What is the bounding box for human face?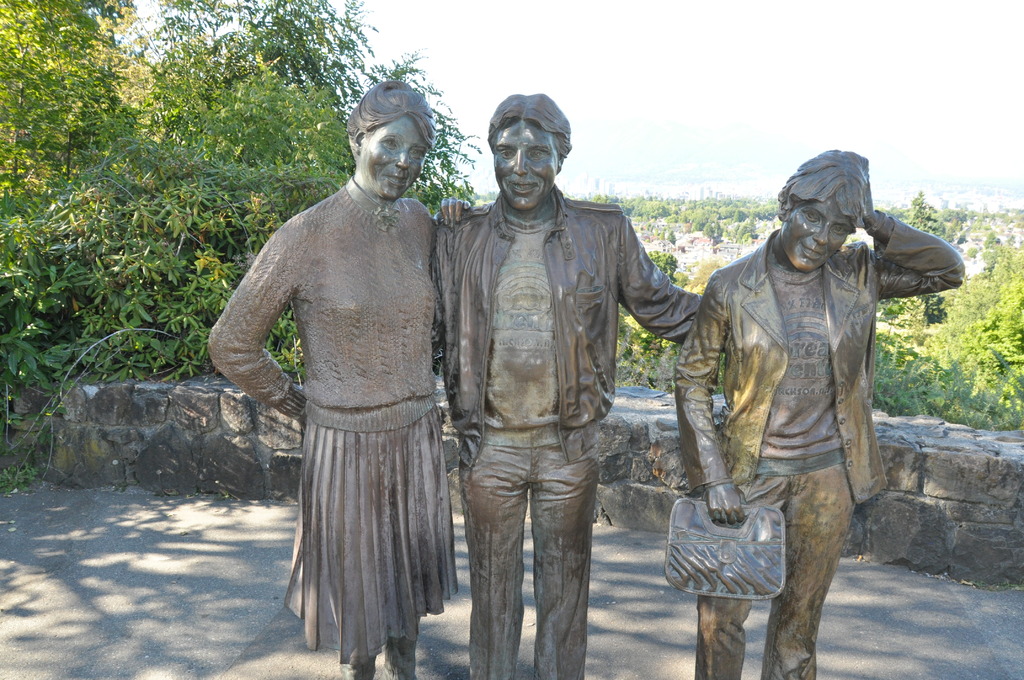
<box>355,119,429,200</box>.
